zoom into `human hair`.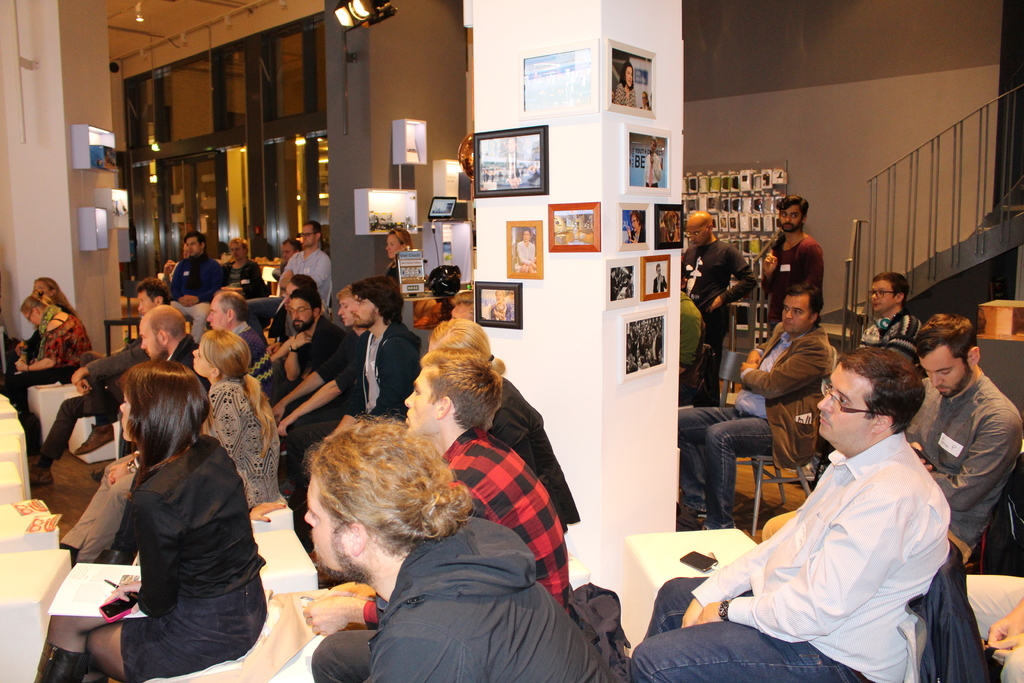
Zoom target: 20 292 47 315.
